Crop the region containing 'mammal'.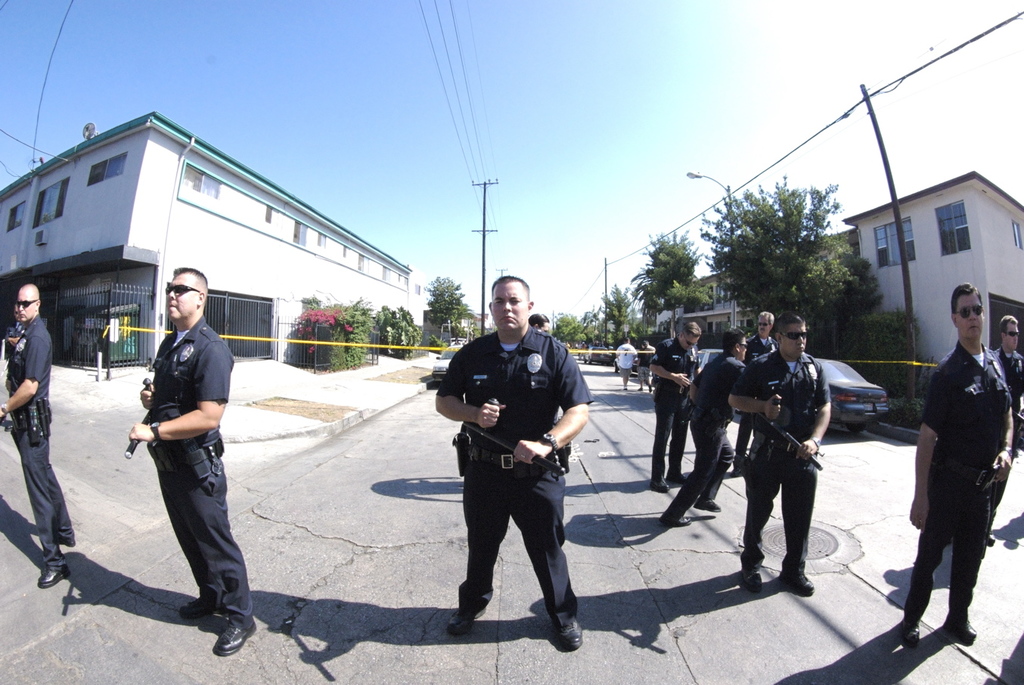
Crop region: <region>530, 312, 551, 333</region>.
